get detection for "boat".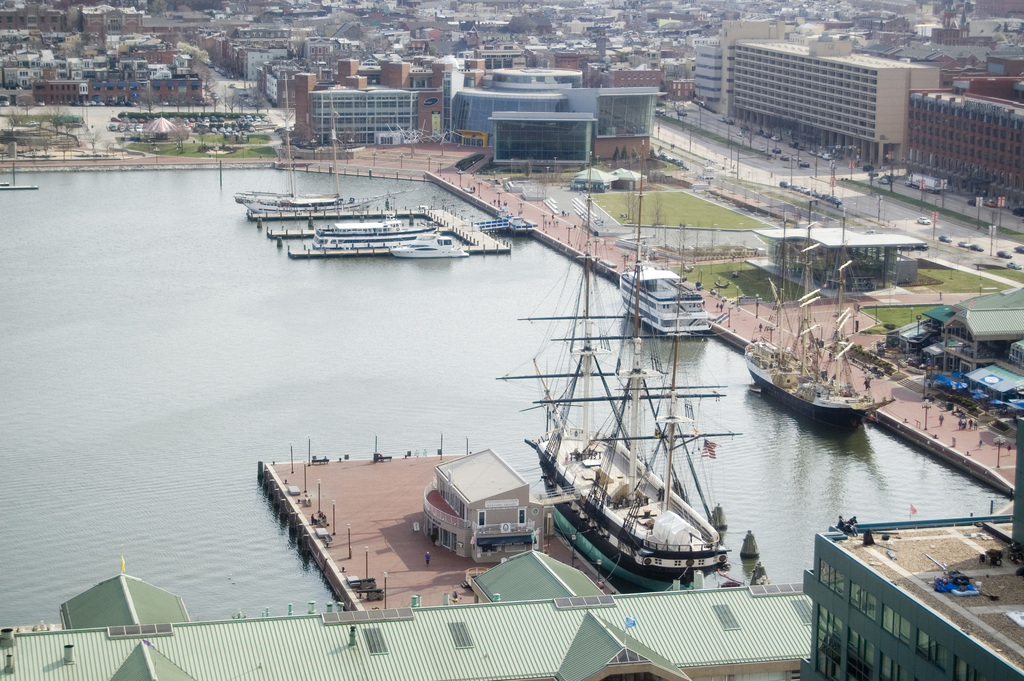
Detection: BBox(497, 136, 748, 590).
